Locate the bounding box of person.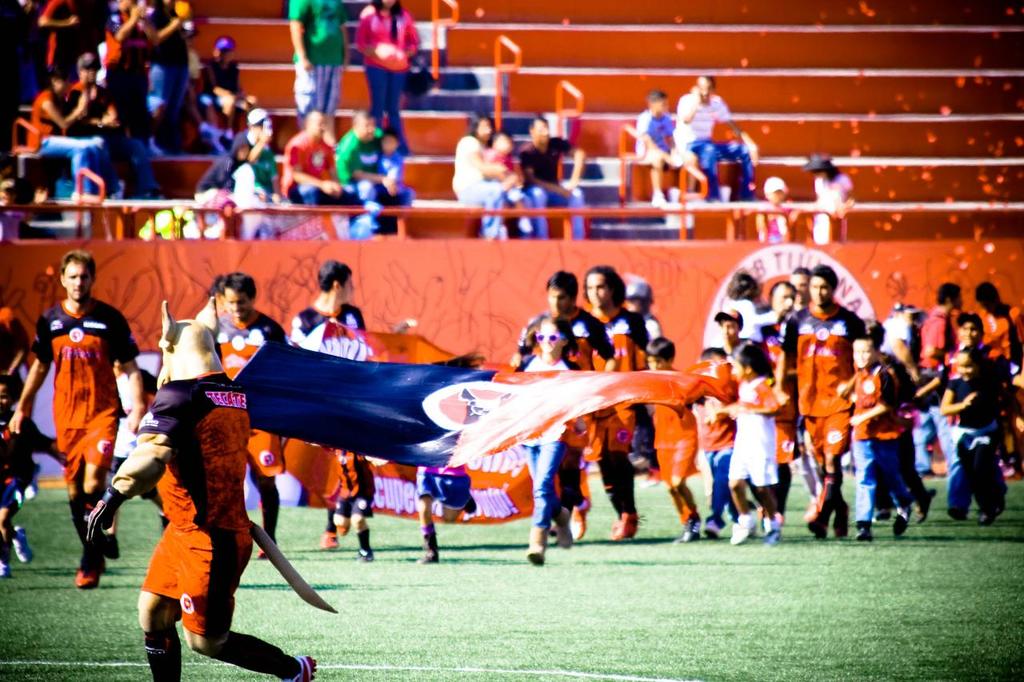
Bounding box: <bbox>526, 113, 592, 232</bbox>.
